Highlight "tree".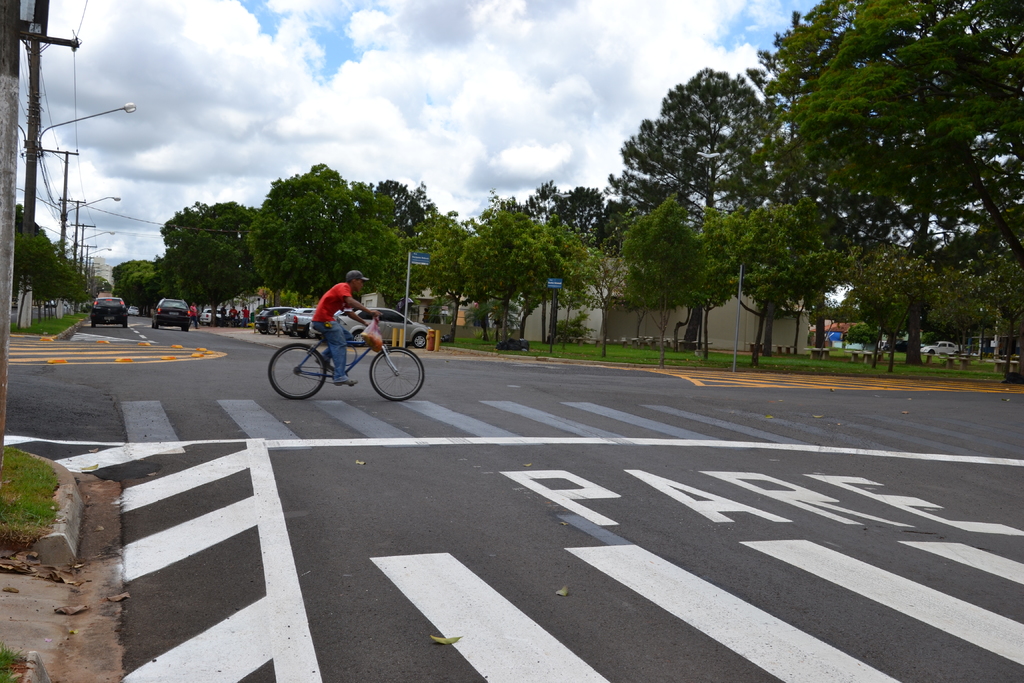
Highlighted region: [17,305,86,340].
